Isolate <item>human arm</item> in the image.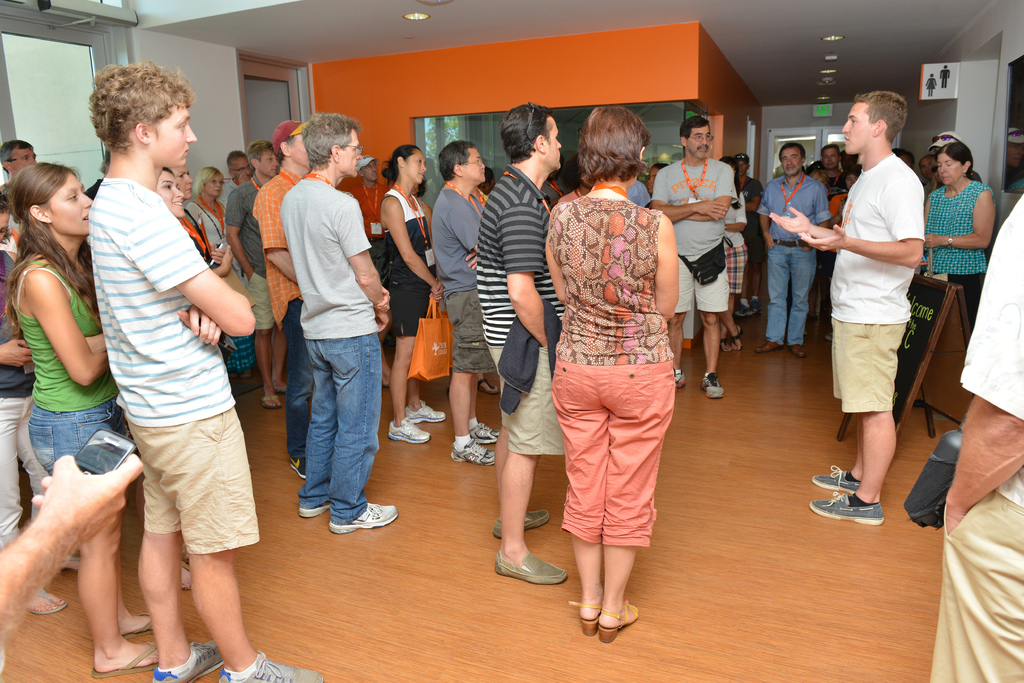
Isolated region: bbox=[946, 193, 1023, 531].
